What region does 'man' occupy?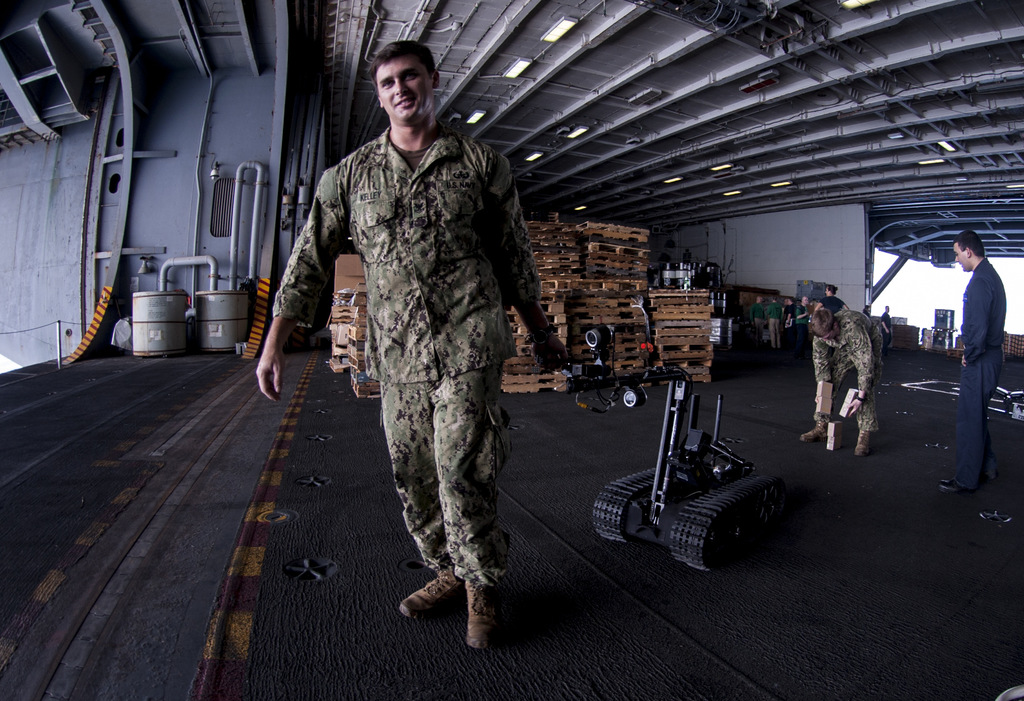
<bbox>879, 304, 890, 353</bbox>.
